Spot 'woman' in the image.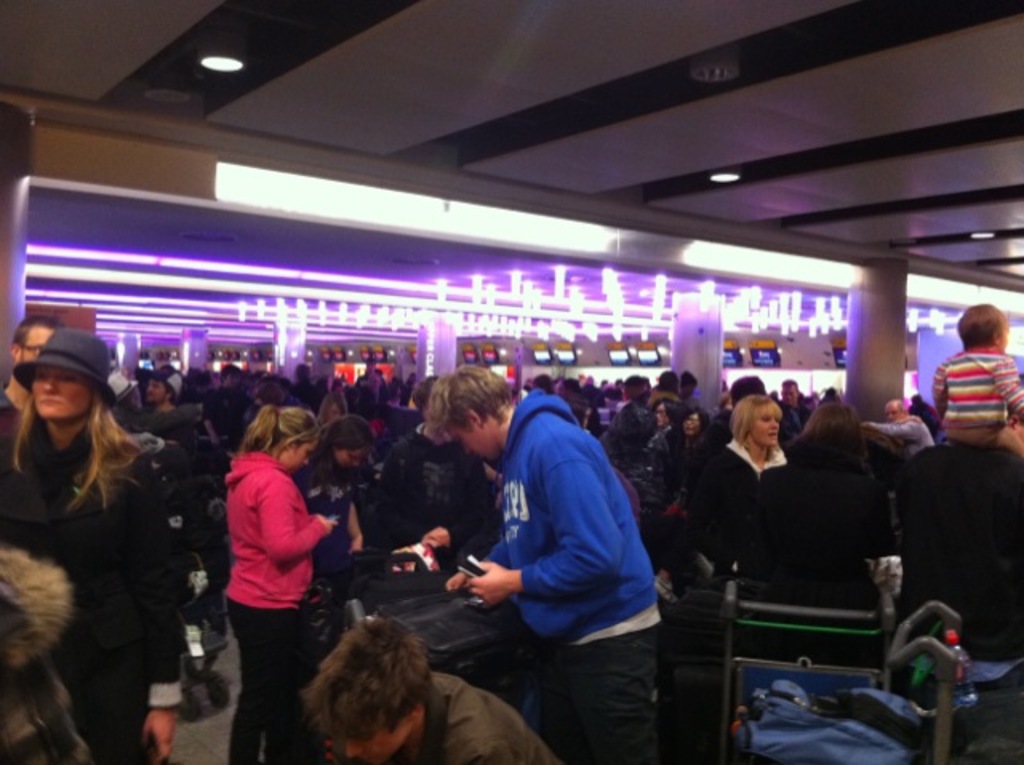
'woman' found at [x1=286, y1=407, x2=373, y2=643].
